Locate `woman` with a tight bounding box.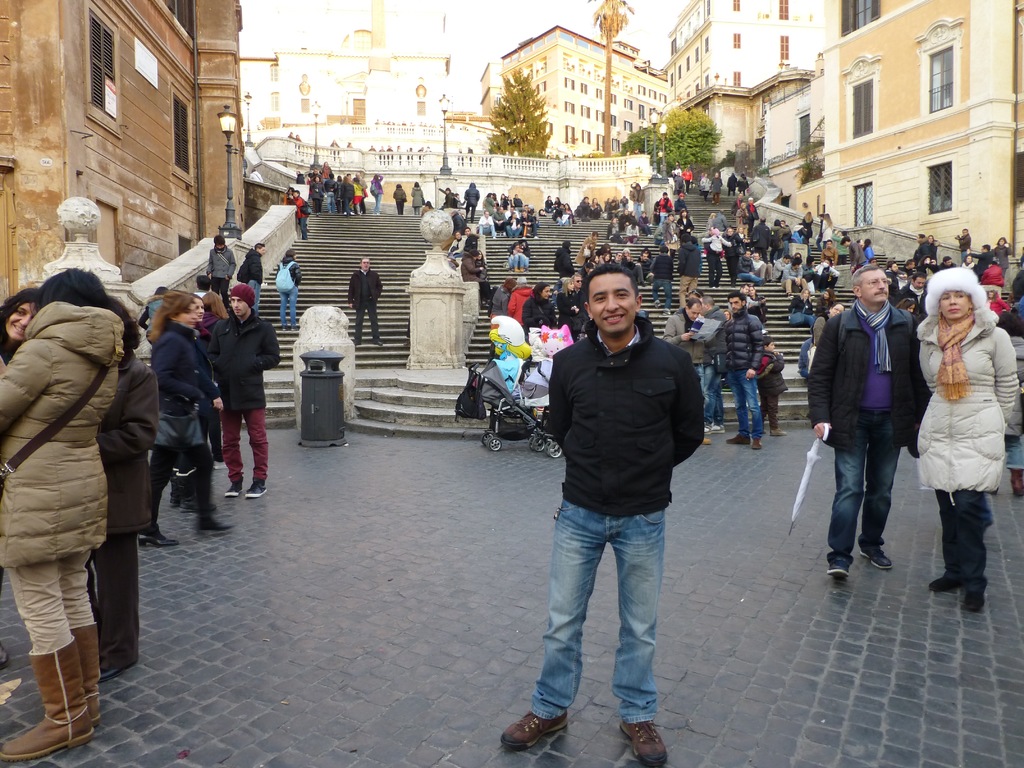
557:279:579:333.
